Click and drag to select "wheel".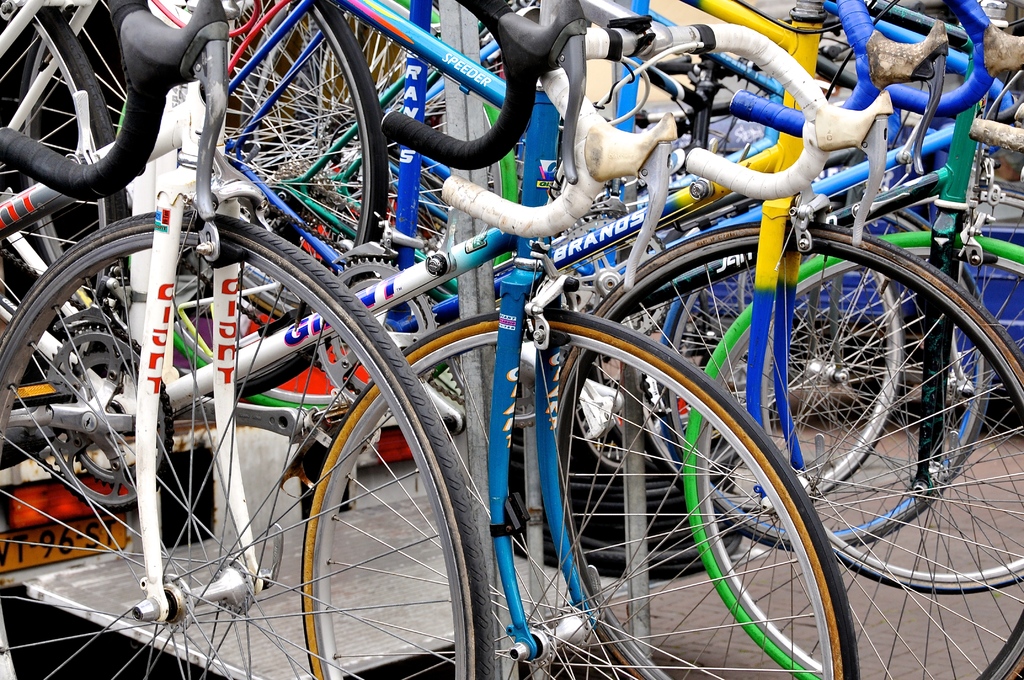
Selection: bbox=(298, 309, 860, 679).
